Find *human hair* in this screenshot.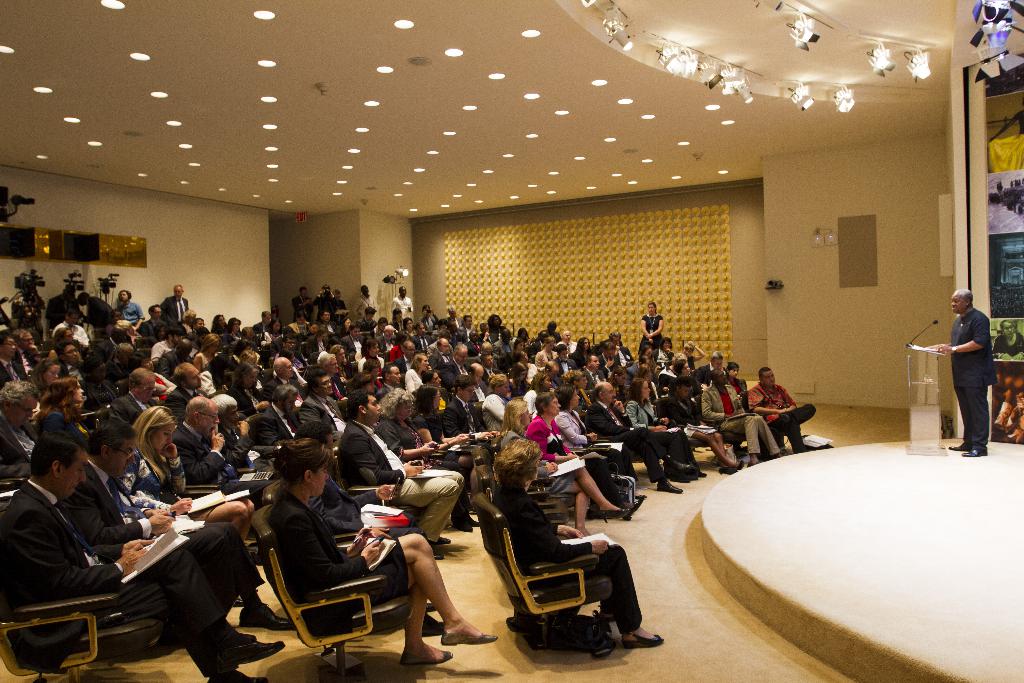
The bounding box for *human hair* is <region>492, 441, 545, 483</region>.
